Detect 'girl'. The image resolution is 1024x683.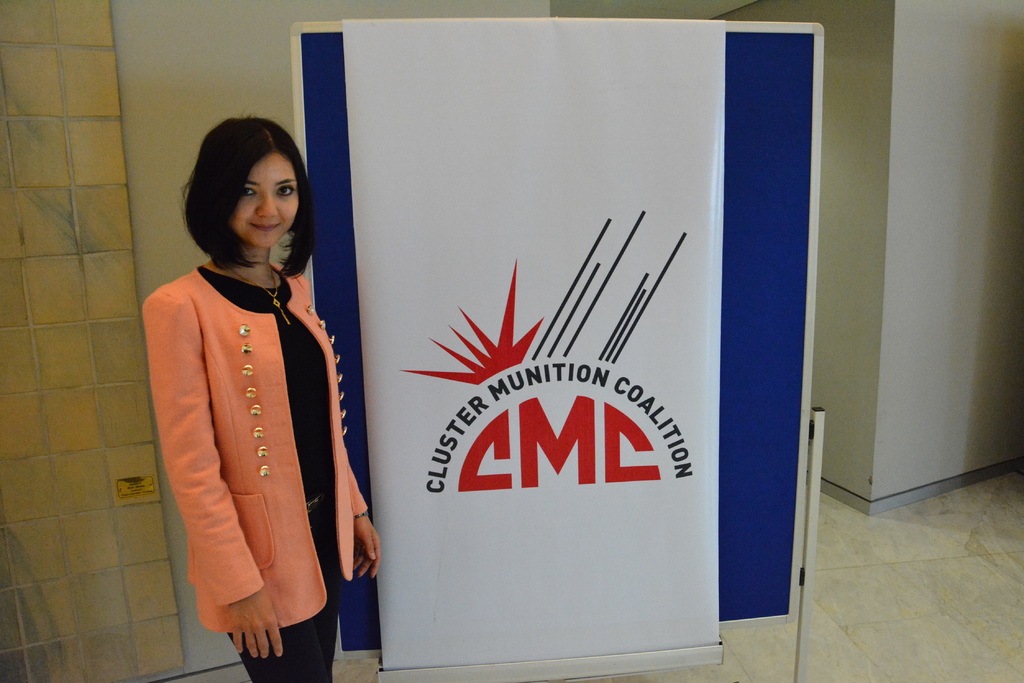
138,109,385,682.
